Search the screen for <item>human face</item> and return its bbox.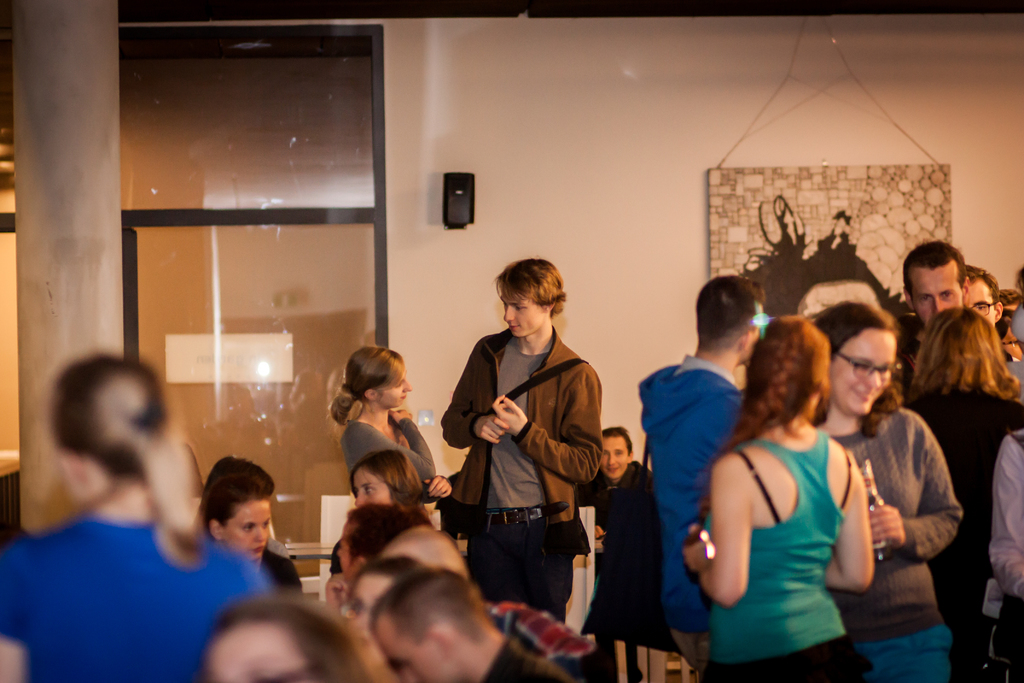
Found: (207, 625, 312, 682).
